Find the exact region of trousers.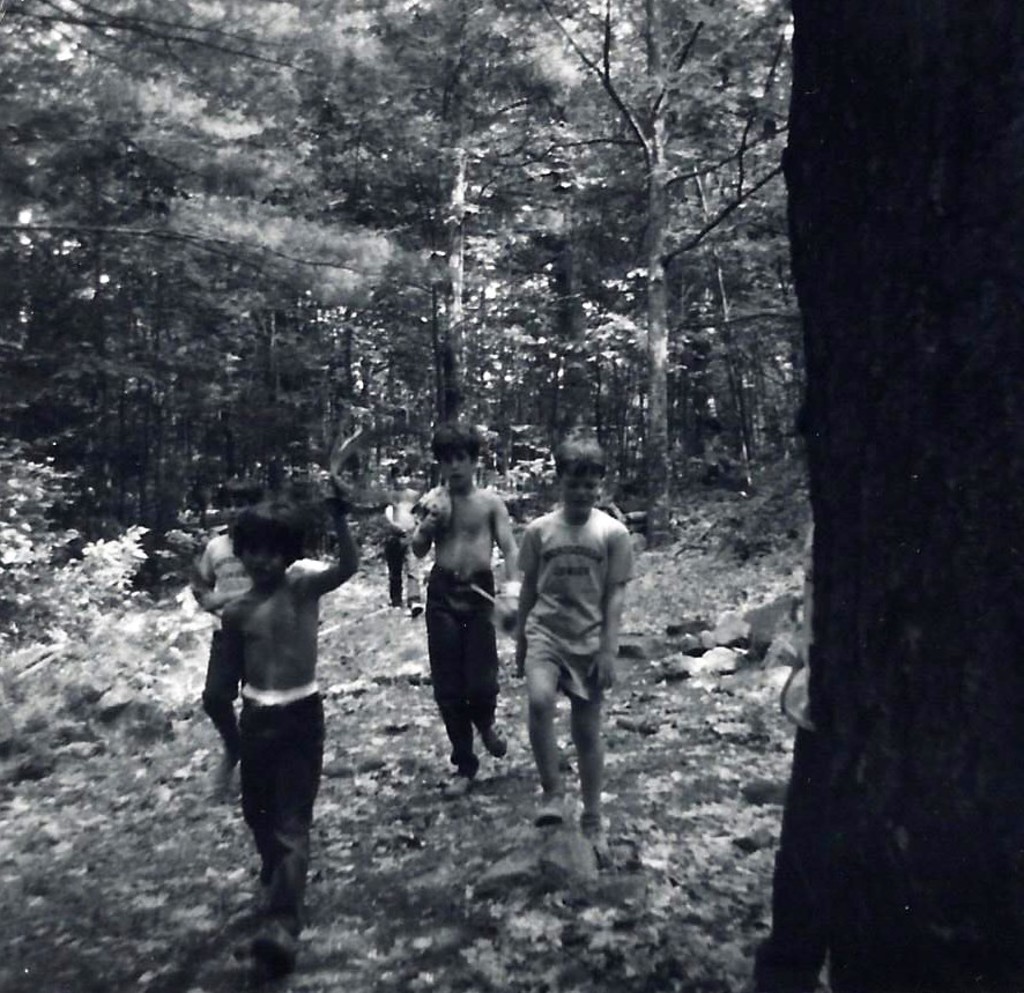
Exact region: <box>232,696,326,875</box>.
